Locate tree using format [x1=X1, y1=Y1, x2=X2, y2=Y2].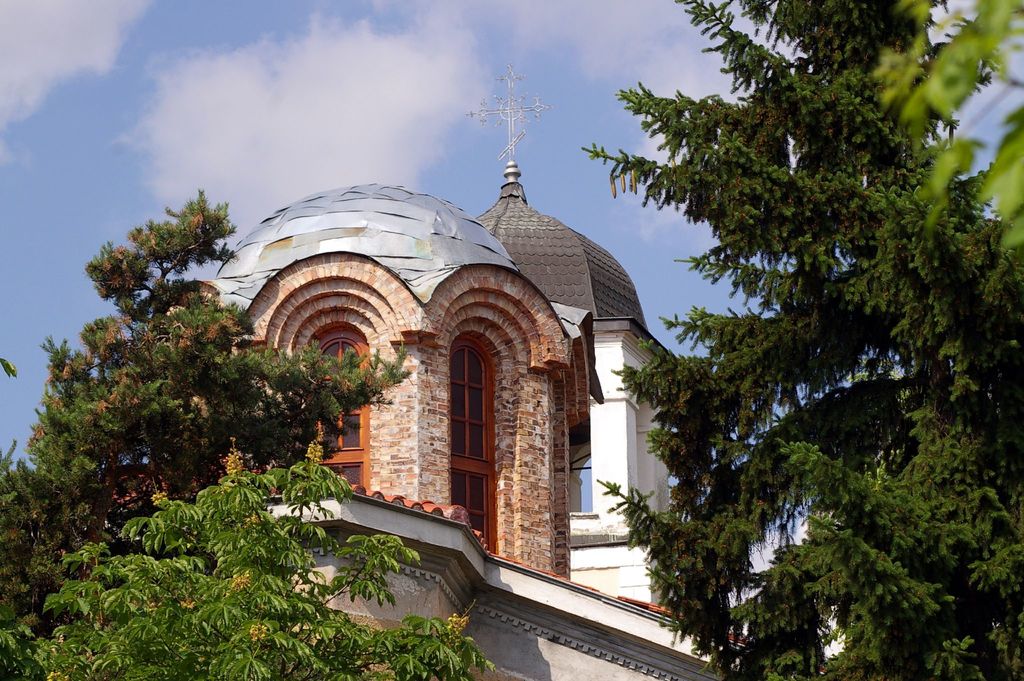
[x1=571, y1=0, x2=1021, y2=680].
